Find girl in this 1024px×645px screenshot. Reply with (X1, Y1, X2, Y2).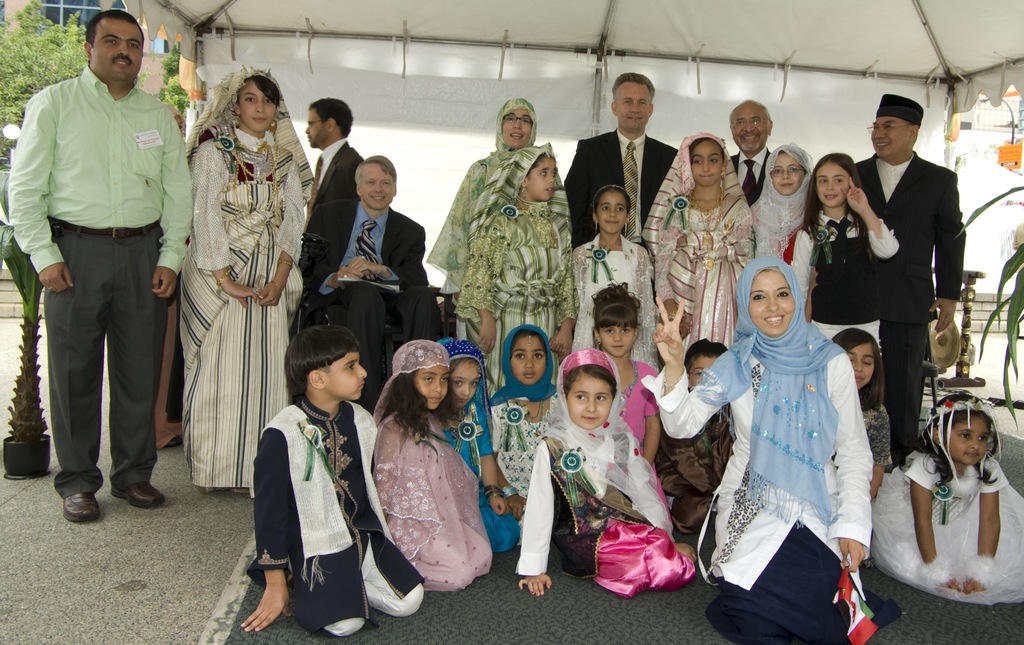
(515, 347, 695, 599).
